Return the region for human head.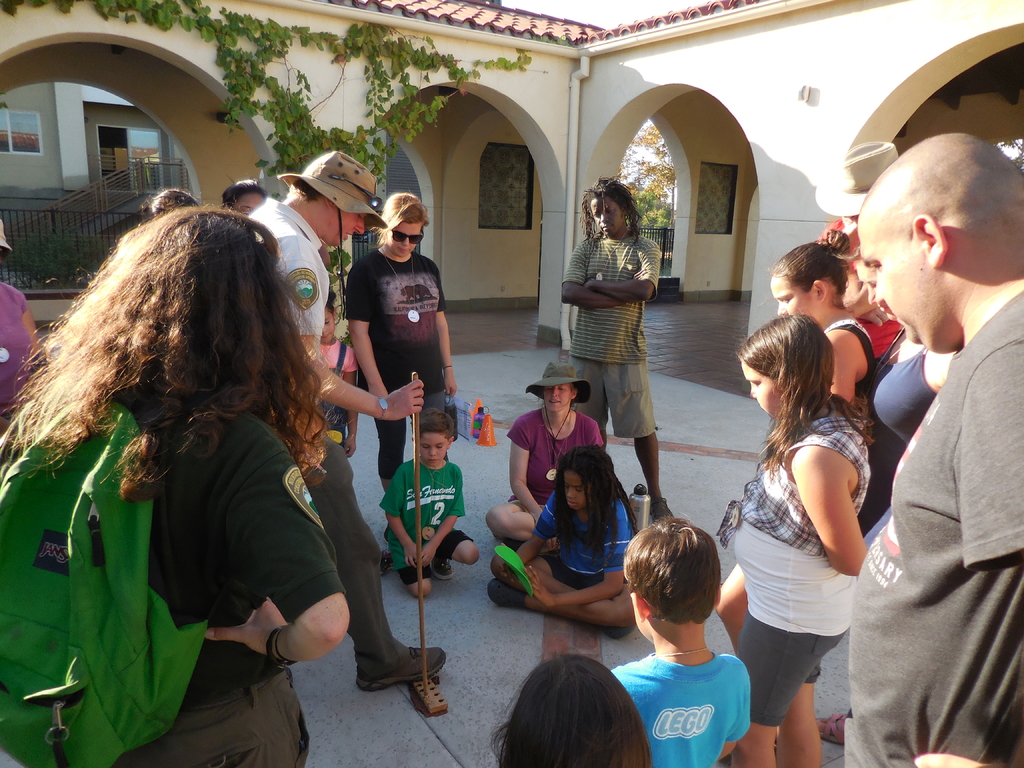
x1=380, y1=191, x2=424, y2=254.
